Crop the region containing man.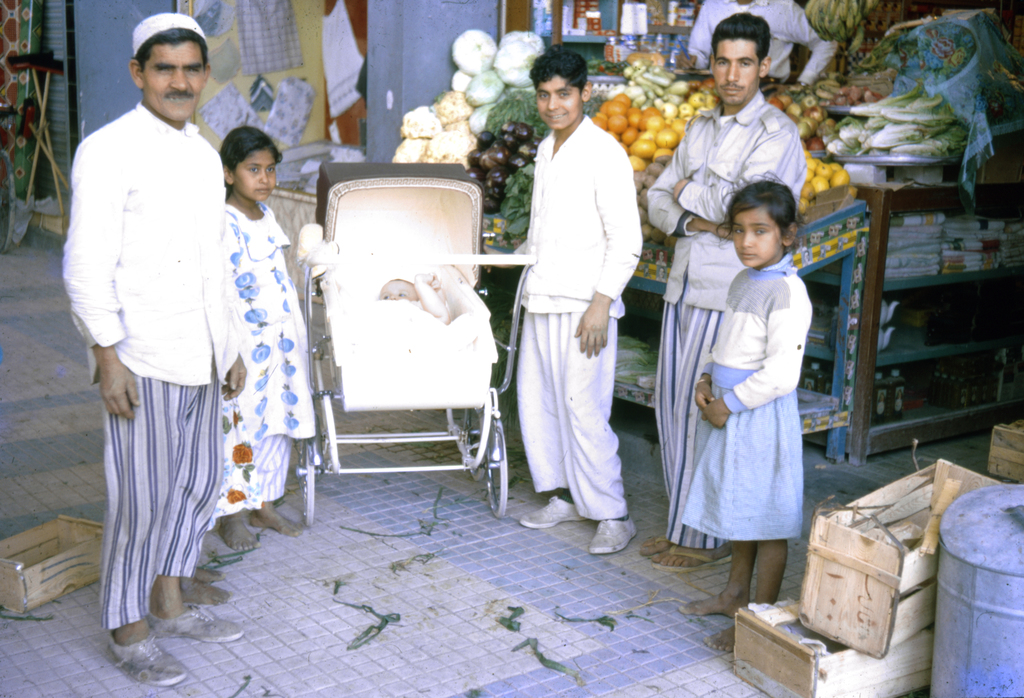
Crop region: 646 18 806 569.
